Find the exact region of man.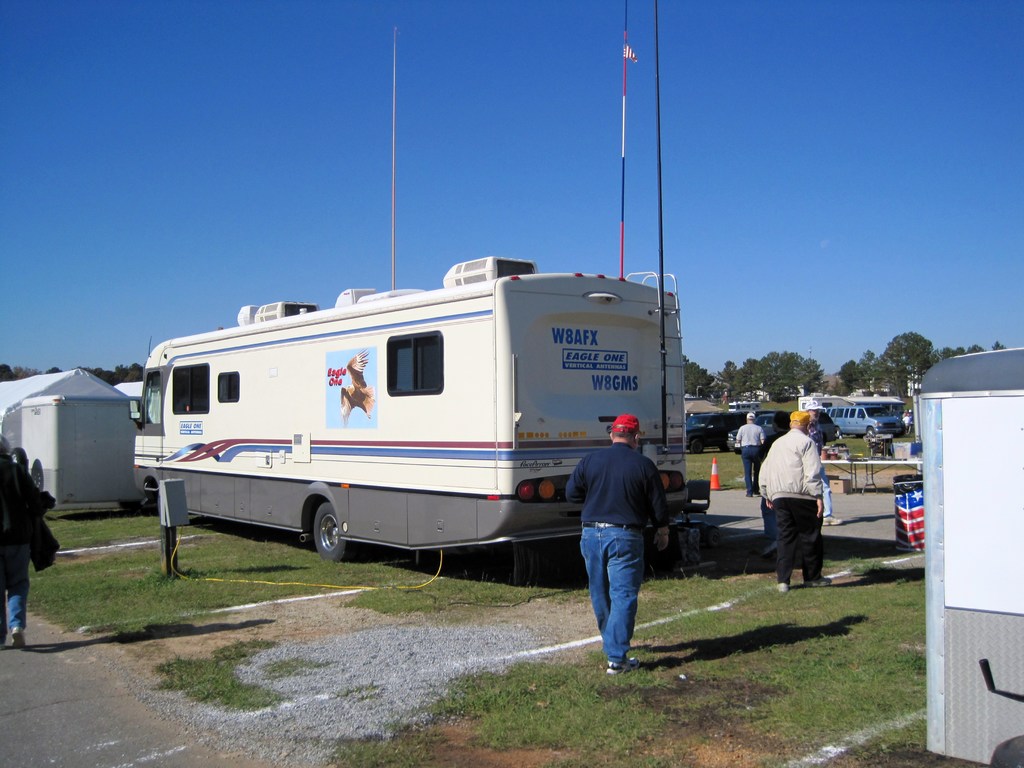
Exact region: (567, 411, 671, 684).
